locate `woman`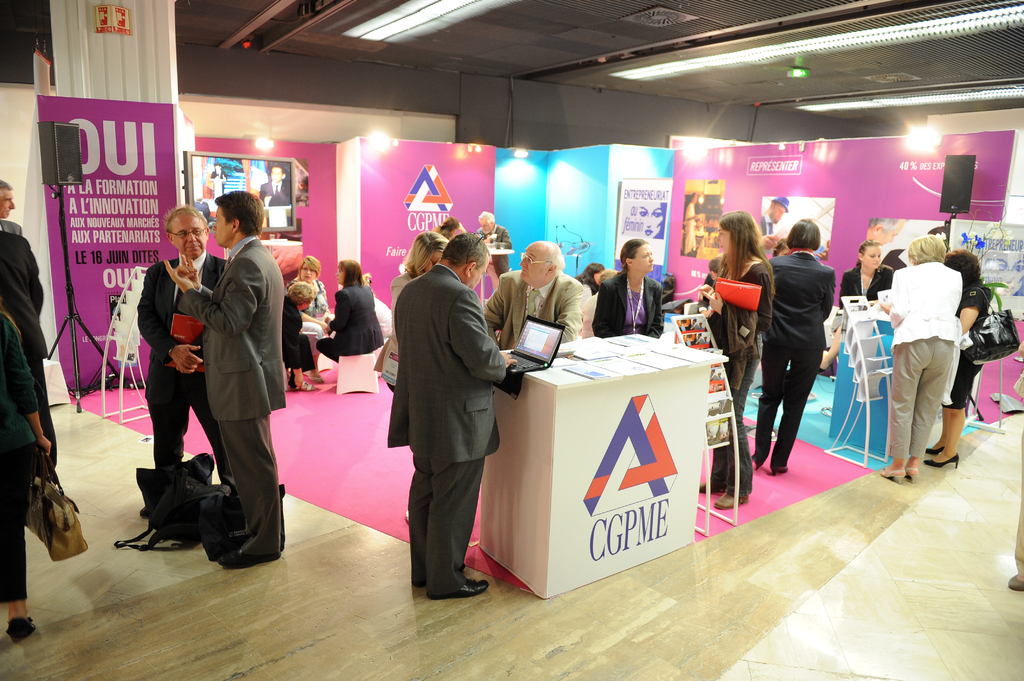
left=373, top=230, right=448, bottom=387
